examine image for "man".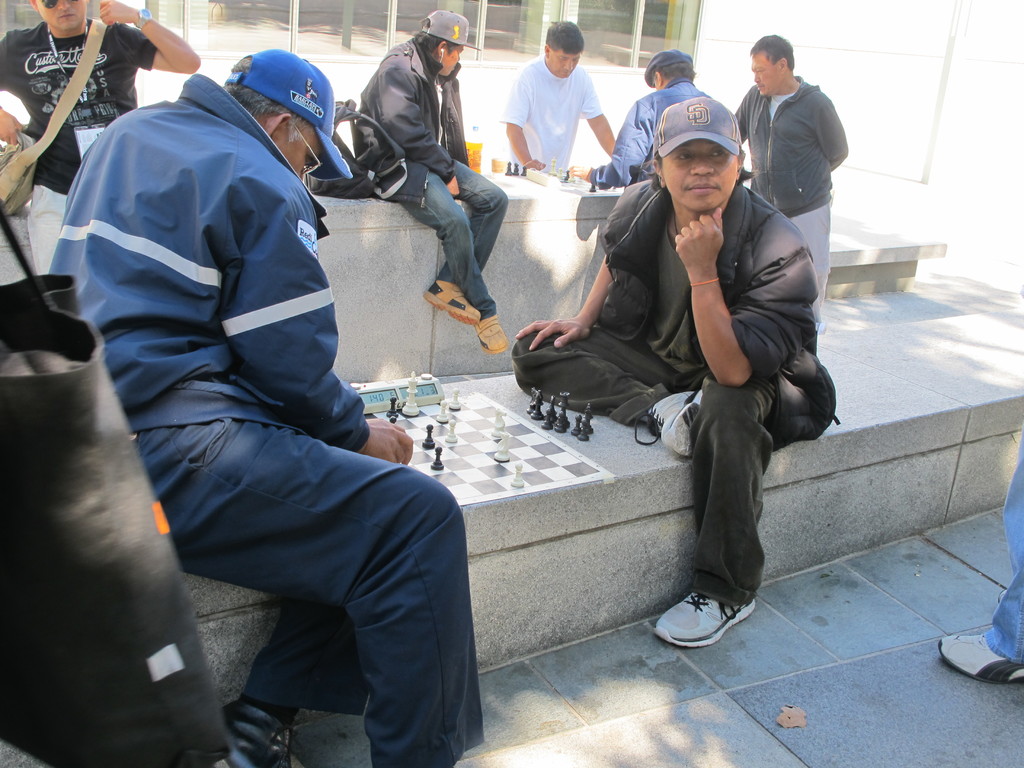
Examination result: <bbox>0, 0, 201, 278</bbox>.
